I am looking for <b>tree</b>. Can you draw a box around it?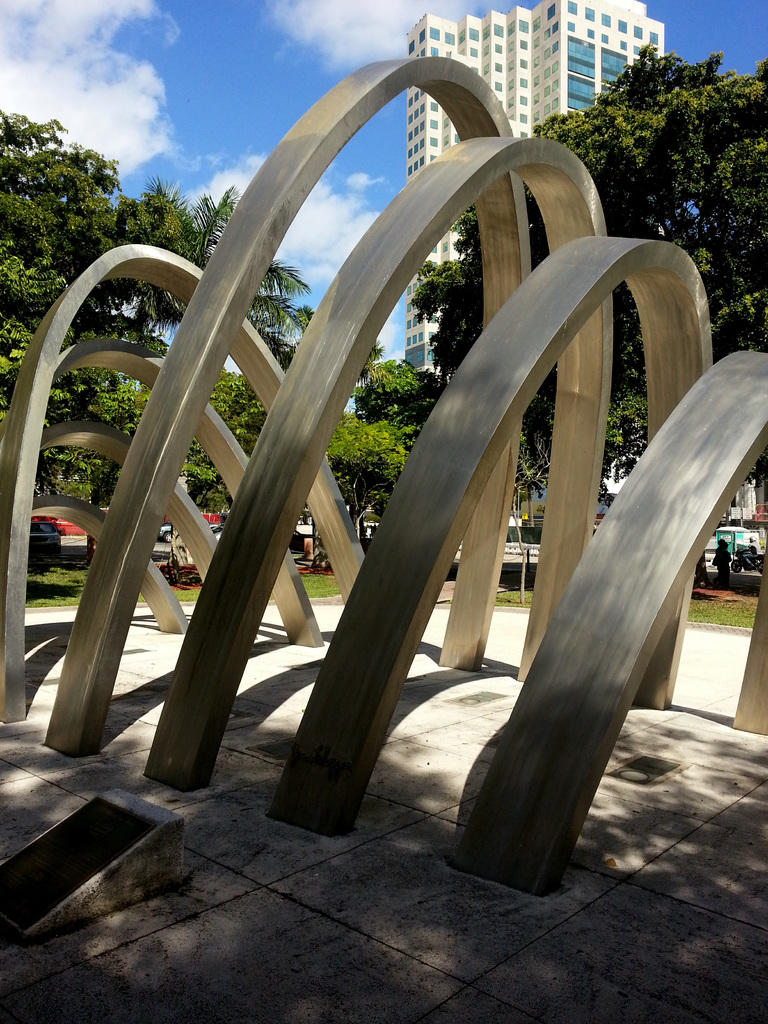
Sure, the bounding box is 403 42 767 589.
